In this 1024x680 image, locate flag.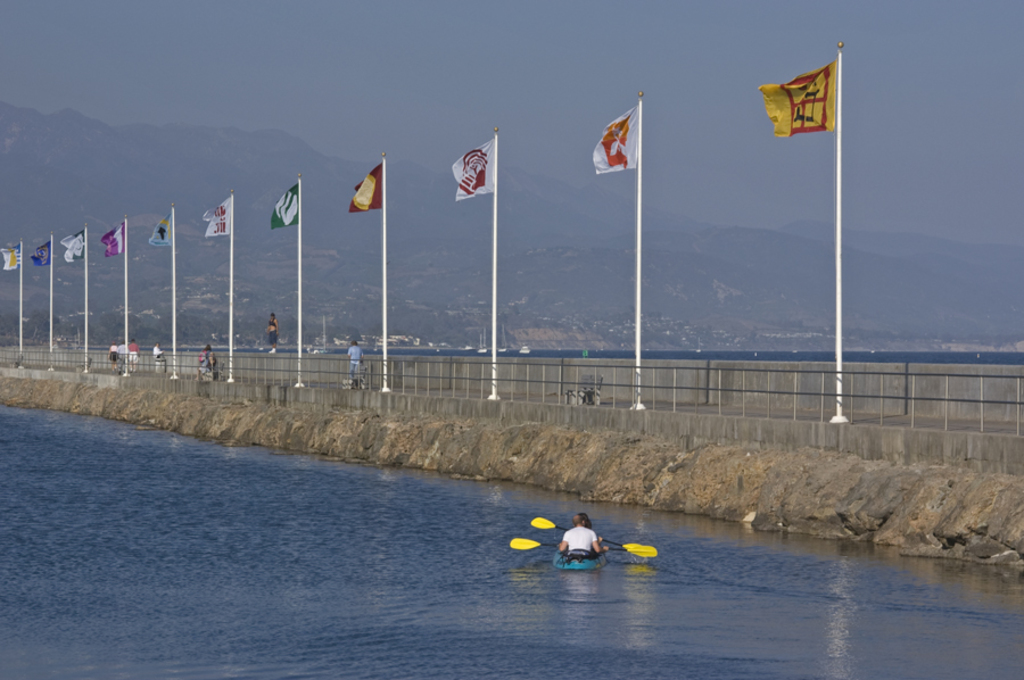
Bounding box: 755,58,841,142.
